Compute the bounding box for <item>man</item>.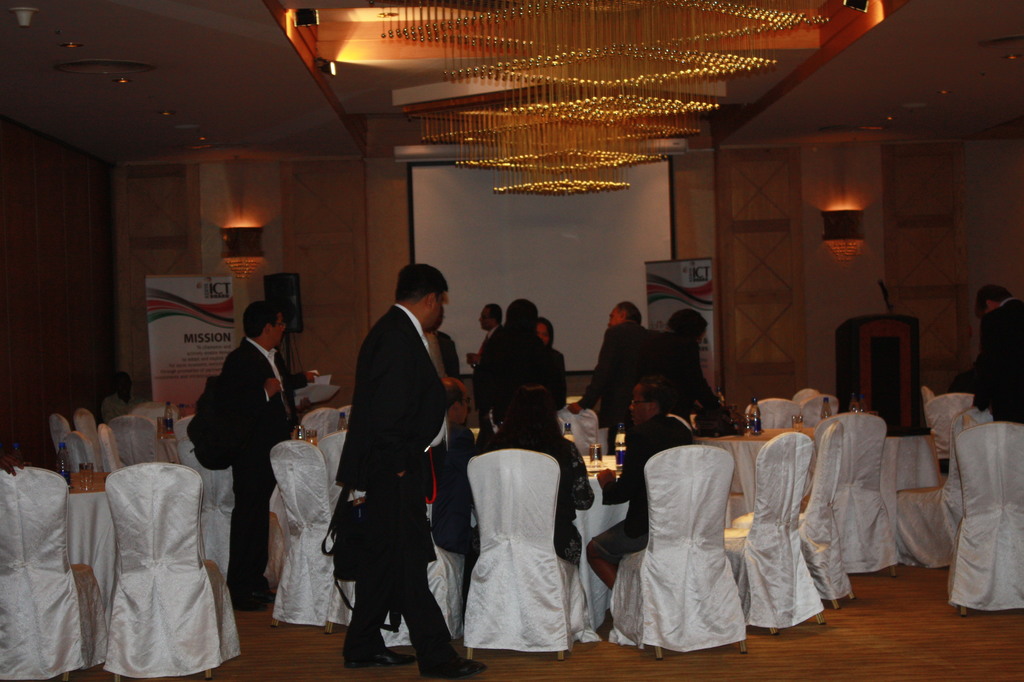
(186,290,294,624).
